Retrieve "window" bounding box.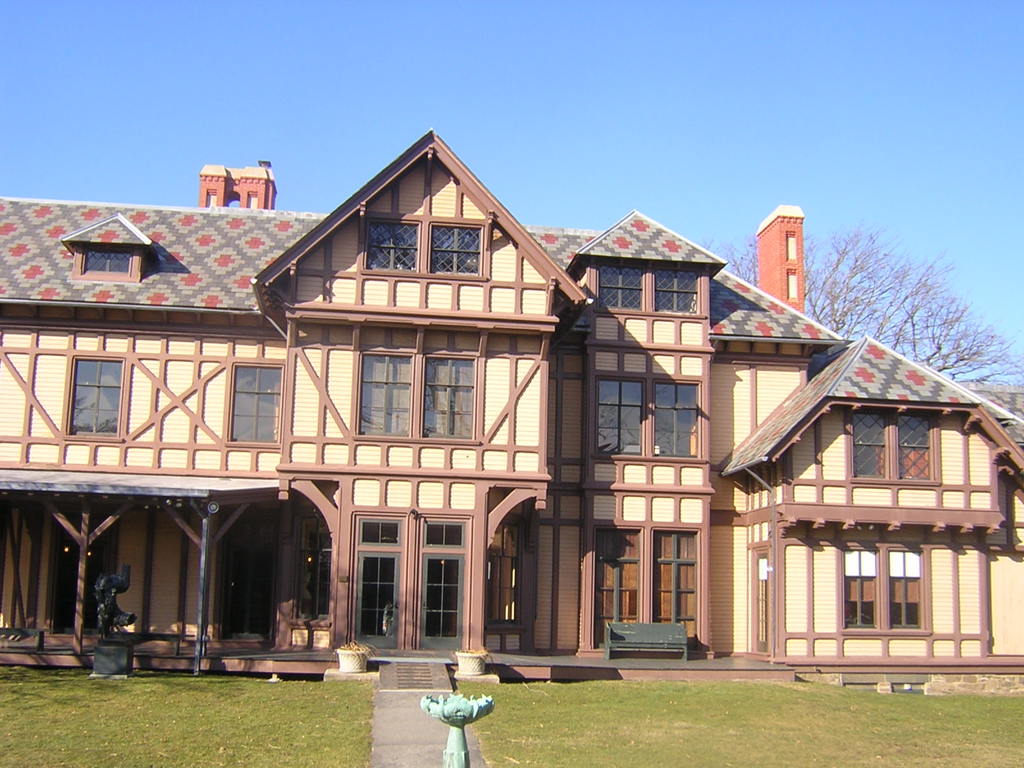
Bounding box: 296 518 332 627.
